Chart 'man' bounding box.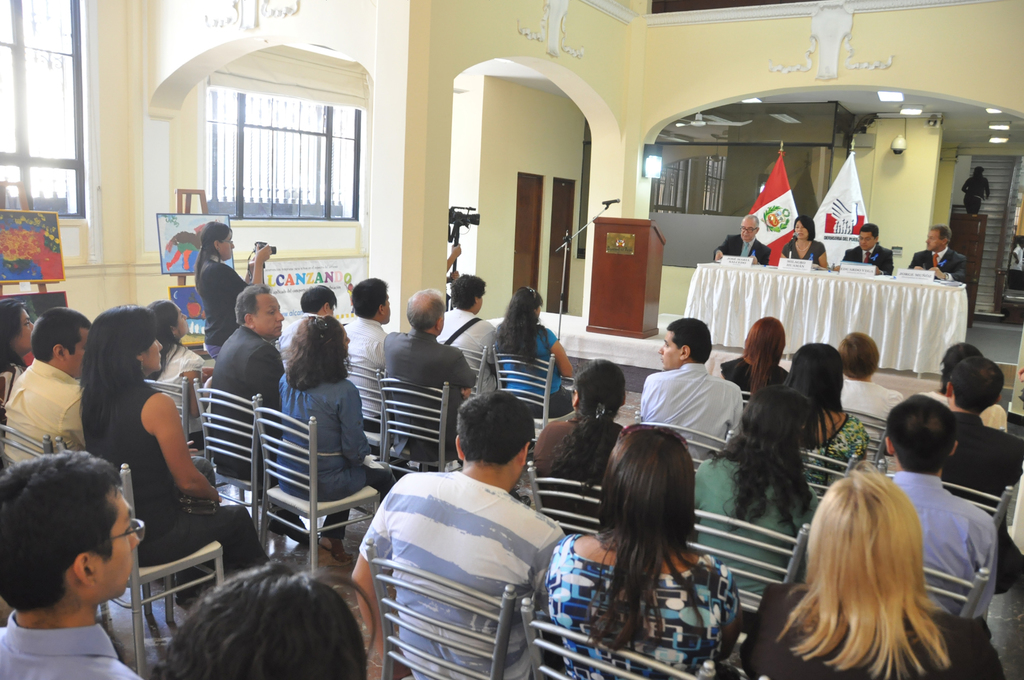
Charted: locate(880, 392, 1005, 623).
